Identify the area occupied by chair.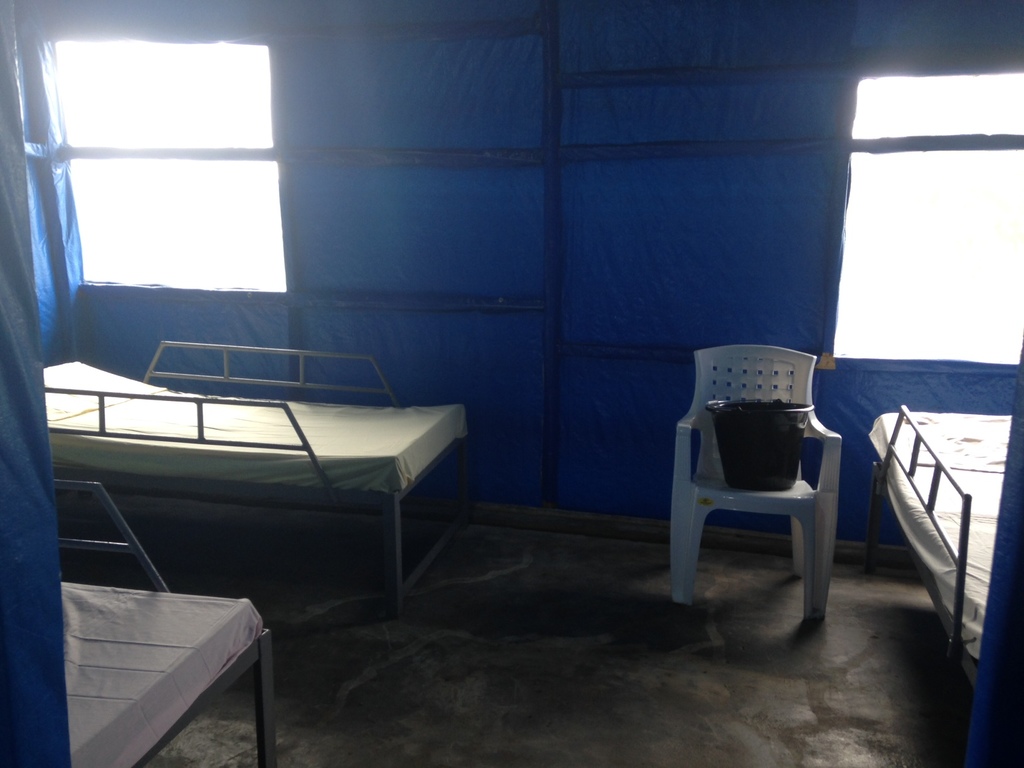
Area: region(672, 318, 865, 650).
